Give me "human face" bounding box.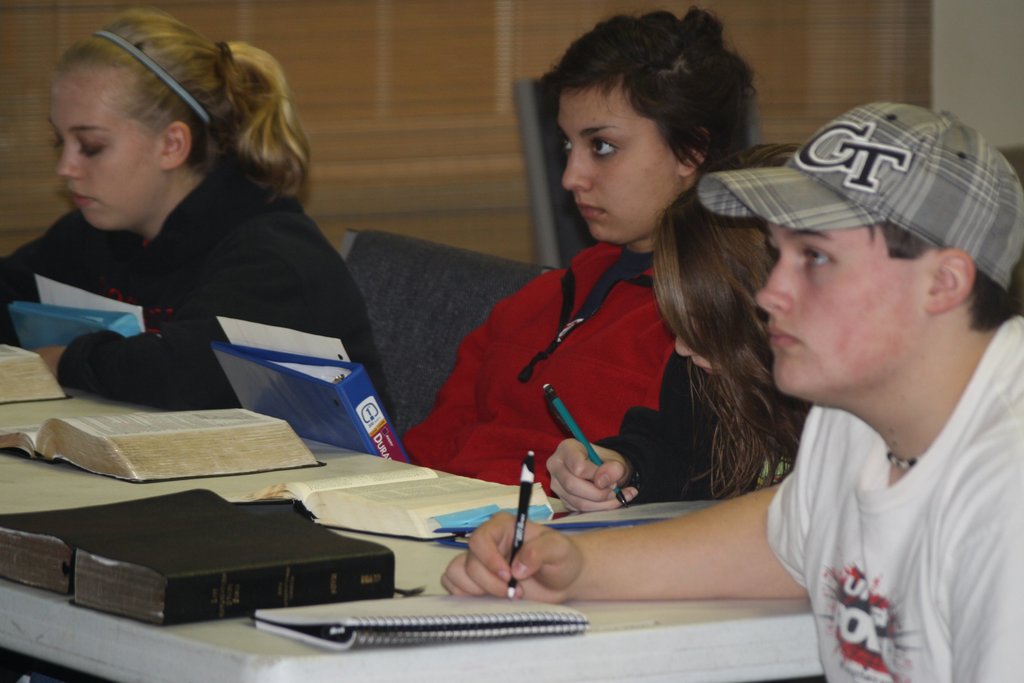
rect(672, 292, 727, 376).
